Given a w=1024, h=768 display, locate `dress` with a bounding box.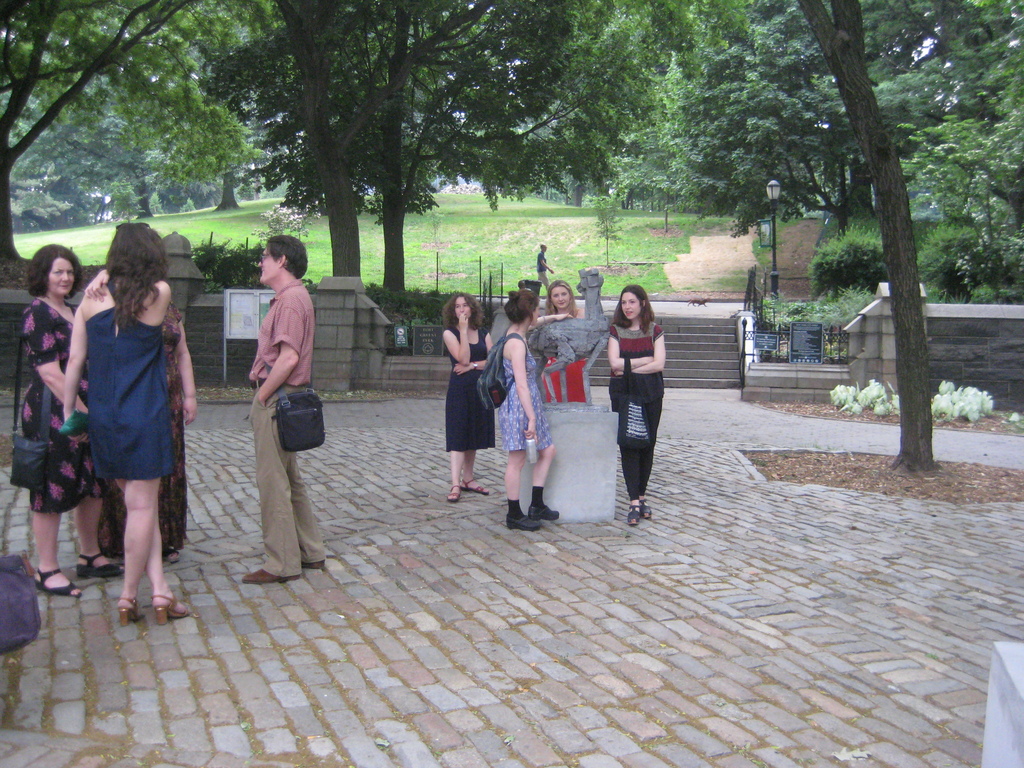
Located: <bbox>445, 326, 499, 449</bbox>.
